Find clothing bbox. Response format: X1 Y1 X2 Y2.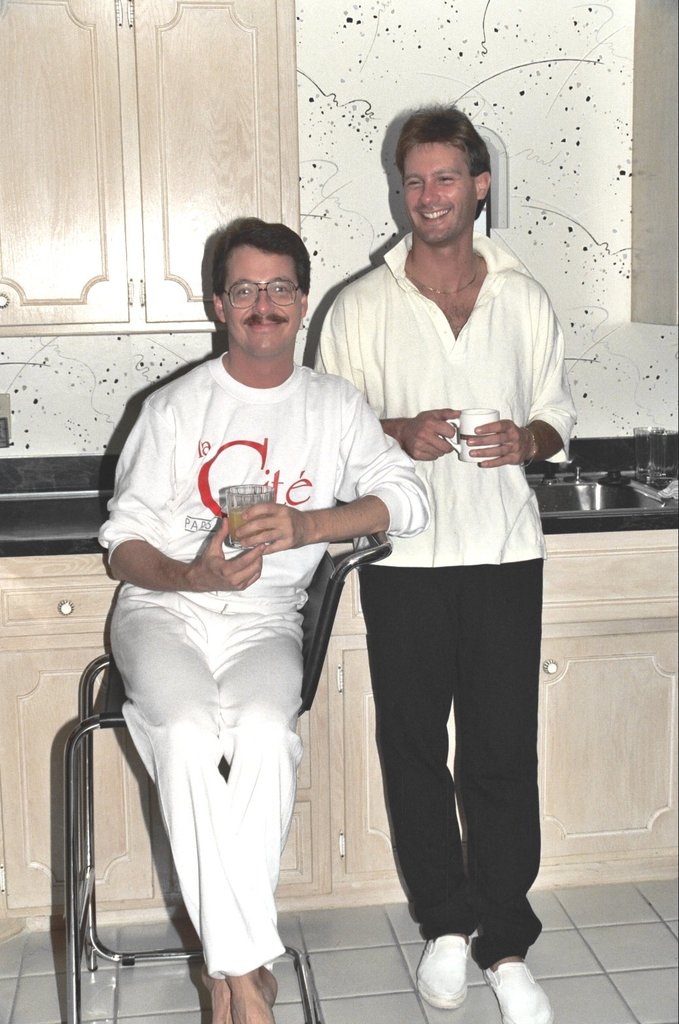
104 294 365 962.
